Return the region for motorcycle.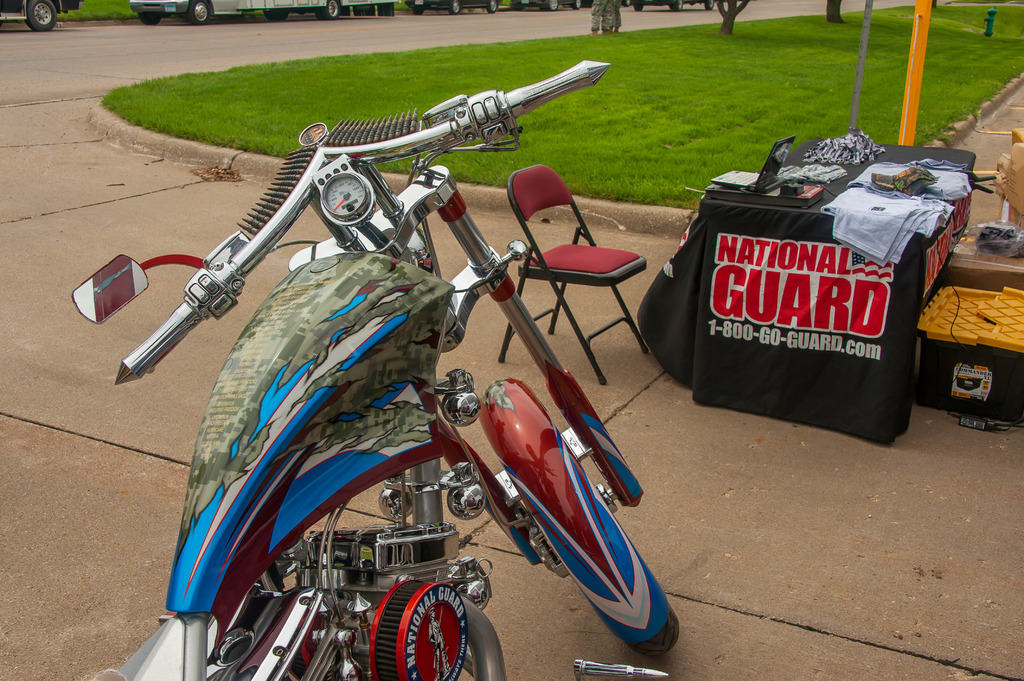
{"x1": 92, "y1": 60, "x2": 680, "y2": 680}.
